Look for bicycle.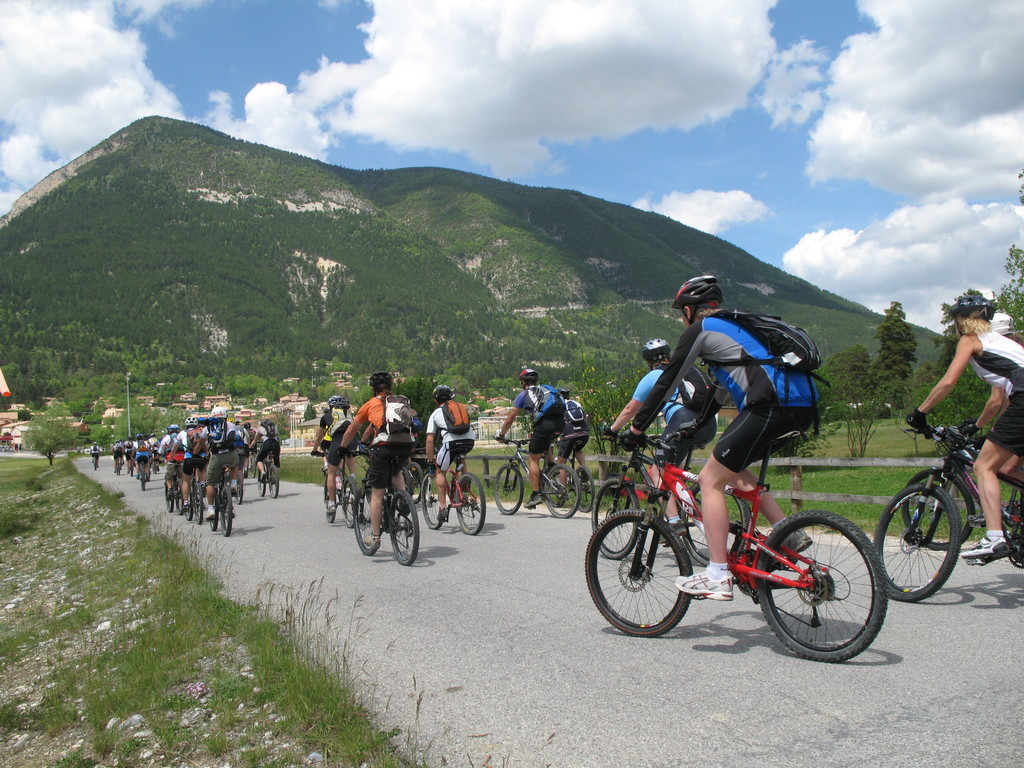
Found: box=[218, 467, 250, 554].
